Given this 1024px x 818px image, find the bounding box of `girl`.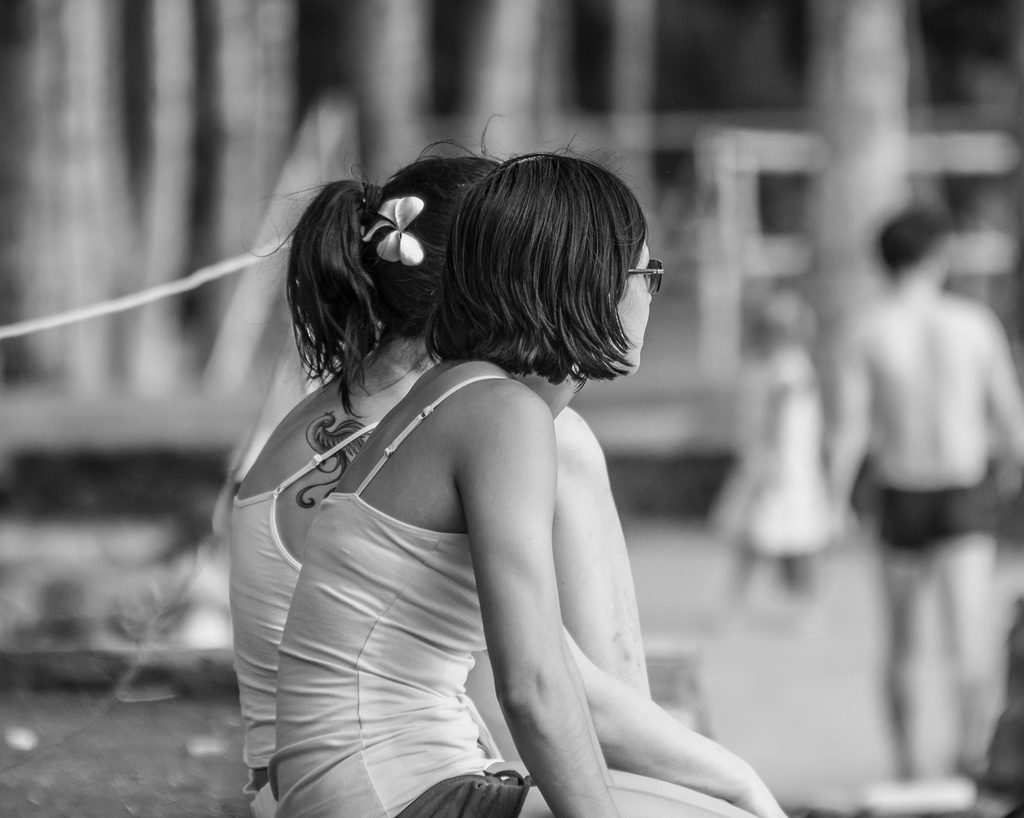
{"x1": 230, "y1": 115, "x2": 652, "y2": 817}.
